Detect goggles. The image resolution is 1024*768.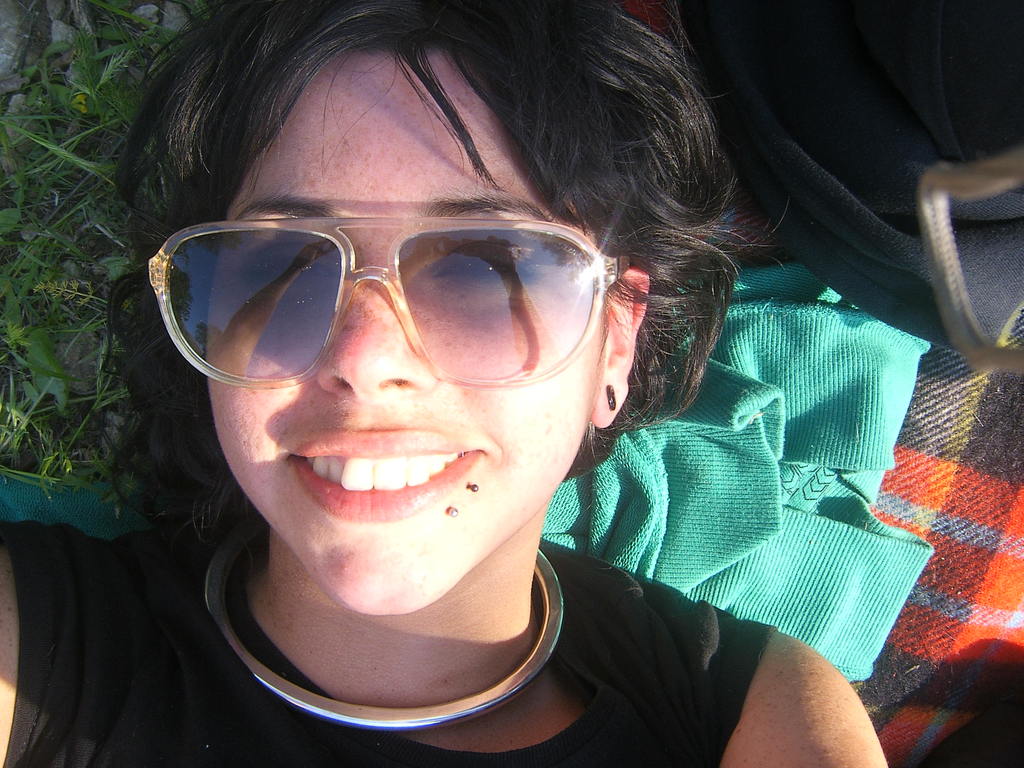
pyautogui.locateOnScreen(132, 199, 643, 396).
